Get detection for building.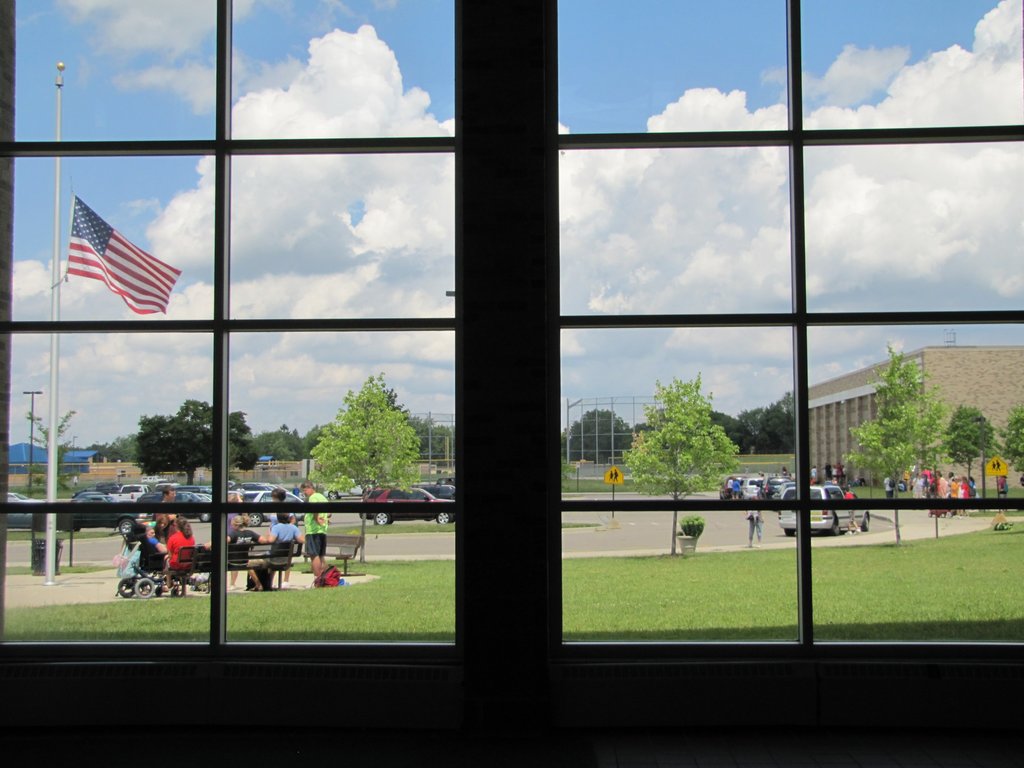
Detection: crop(804, 342, 1023, 486).
